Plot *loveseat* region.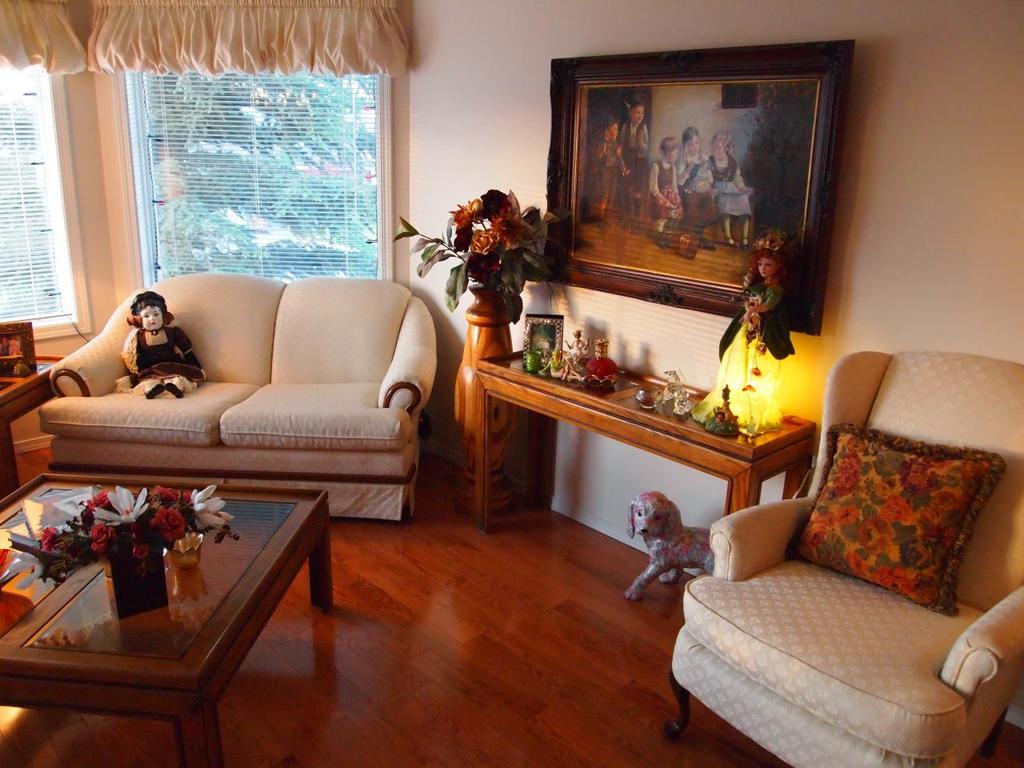
Plotted at l=34, t=266, r=438, b=519.
